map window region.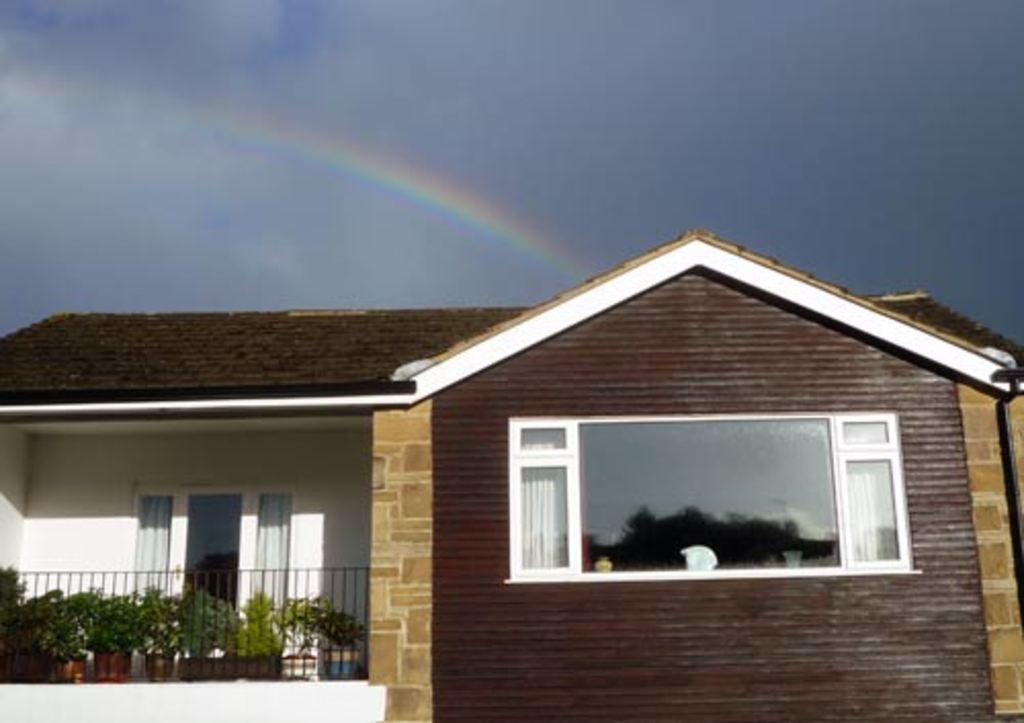
Mapped to x1=500 y1=395 x2=922 y2=590.
